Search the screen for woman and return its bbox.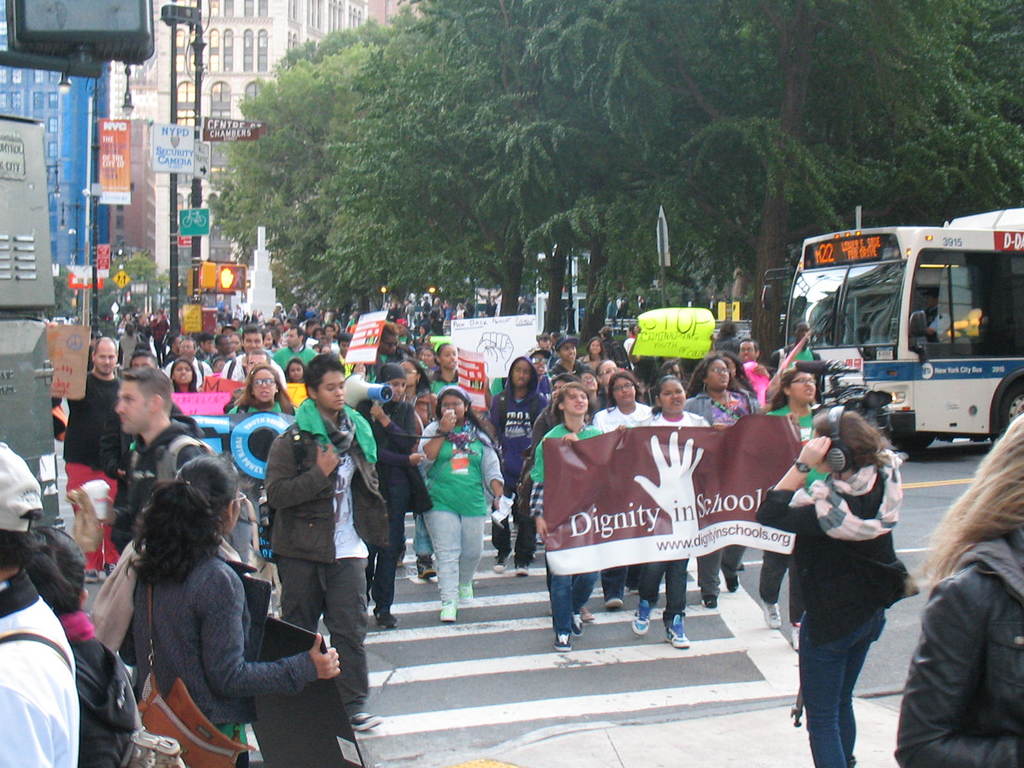
Found: [165, 355, 201, 399].
